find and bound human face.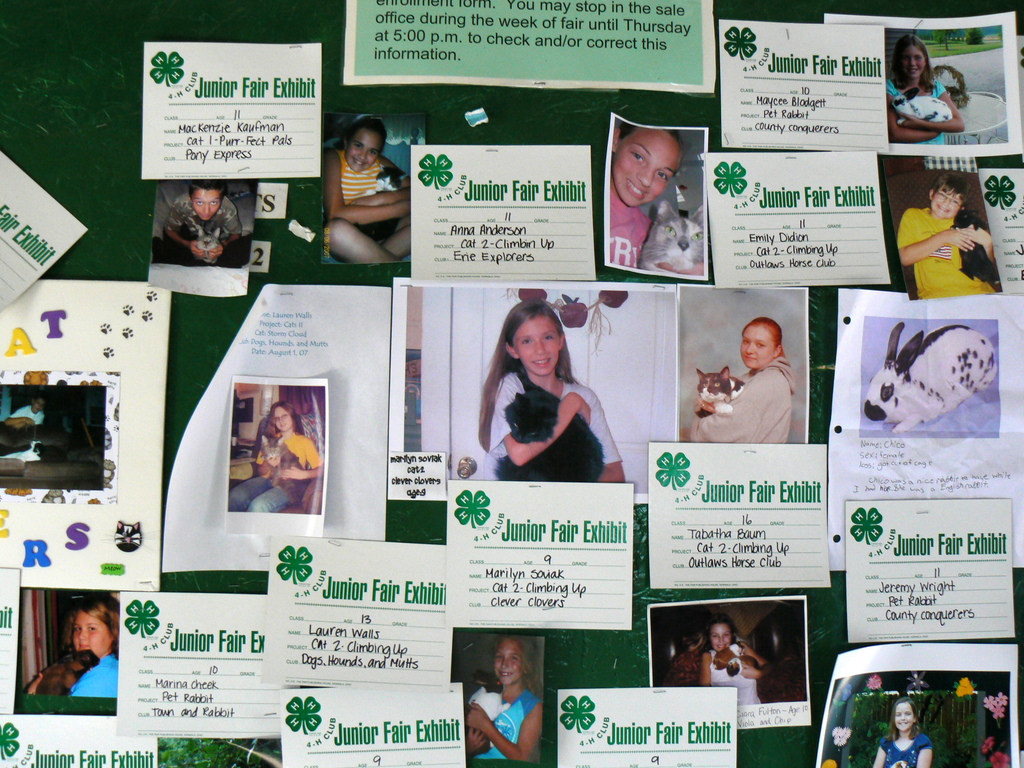
Bound: l=709, t=626, r=728, b=651.
